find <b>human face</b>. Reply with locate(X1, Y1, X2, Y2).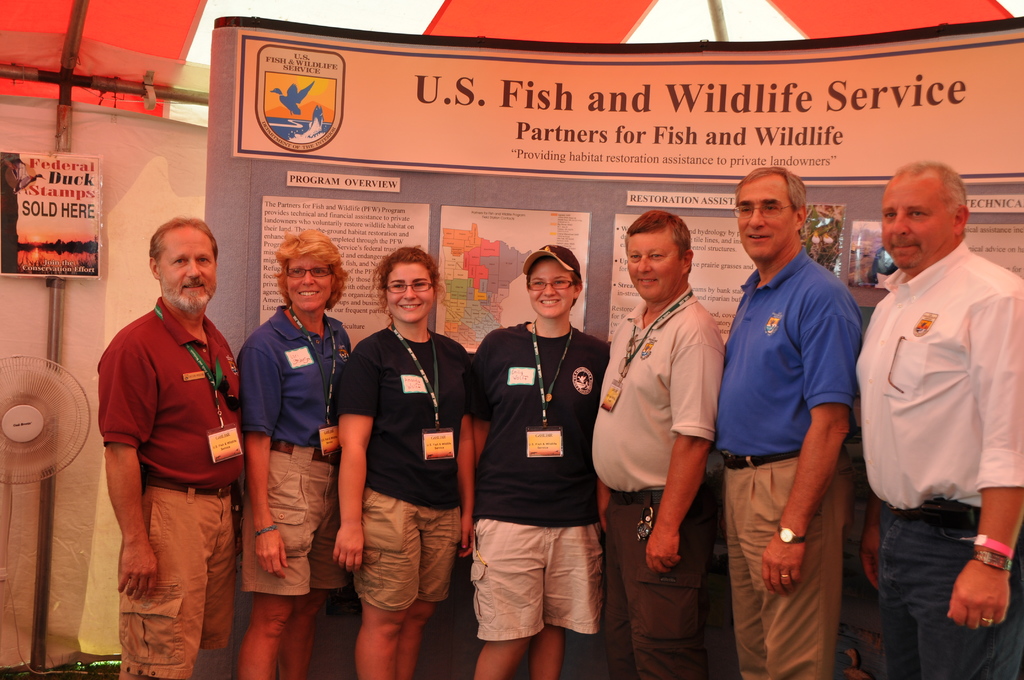
locate(881, 175, 956, 263).
